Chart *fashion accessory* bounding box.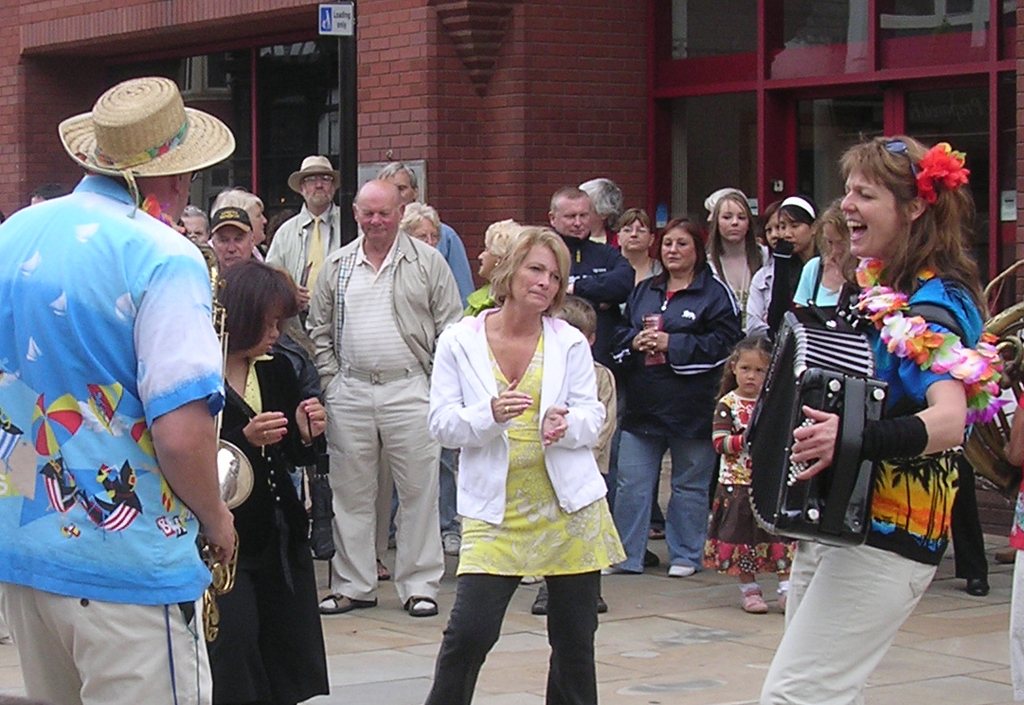
Charted: BBox(671, 567, 700, 575).
